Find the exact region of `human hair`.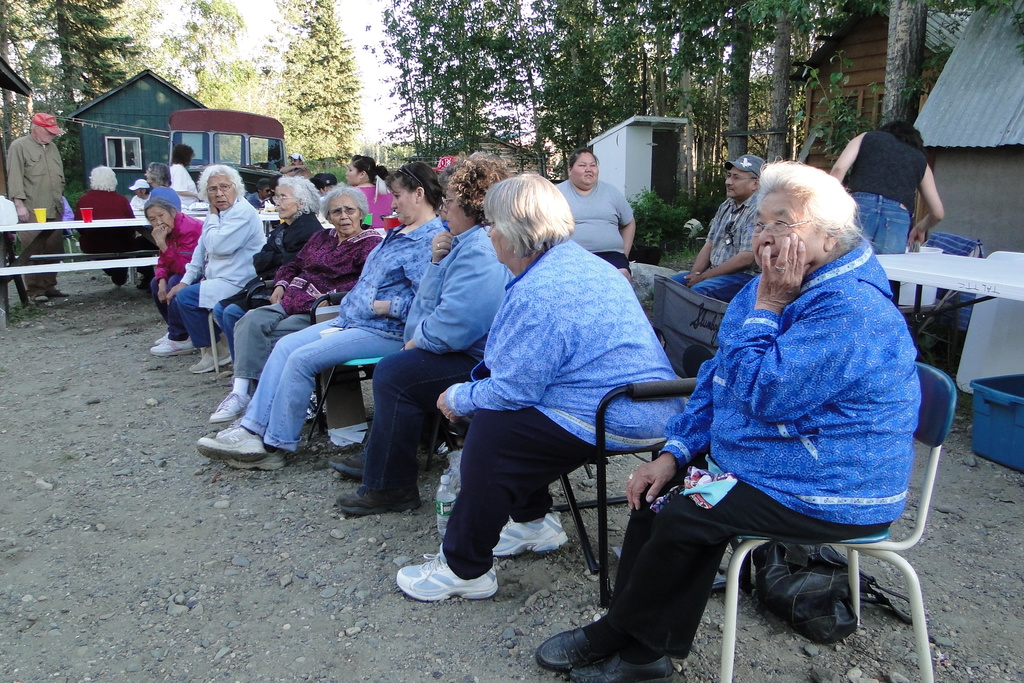
Exact region: x1=758 y1=152 x2=878 y2=248.
